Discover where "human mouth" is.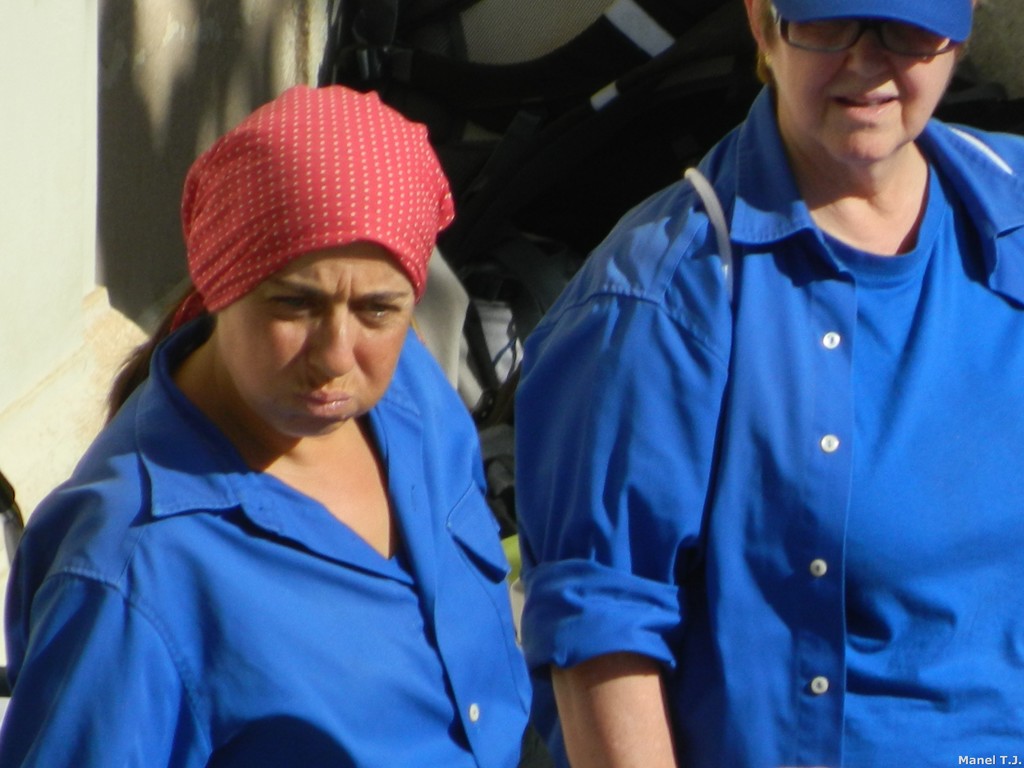
Discovered at detection(831, 92, 899, 118).
